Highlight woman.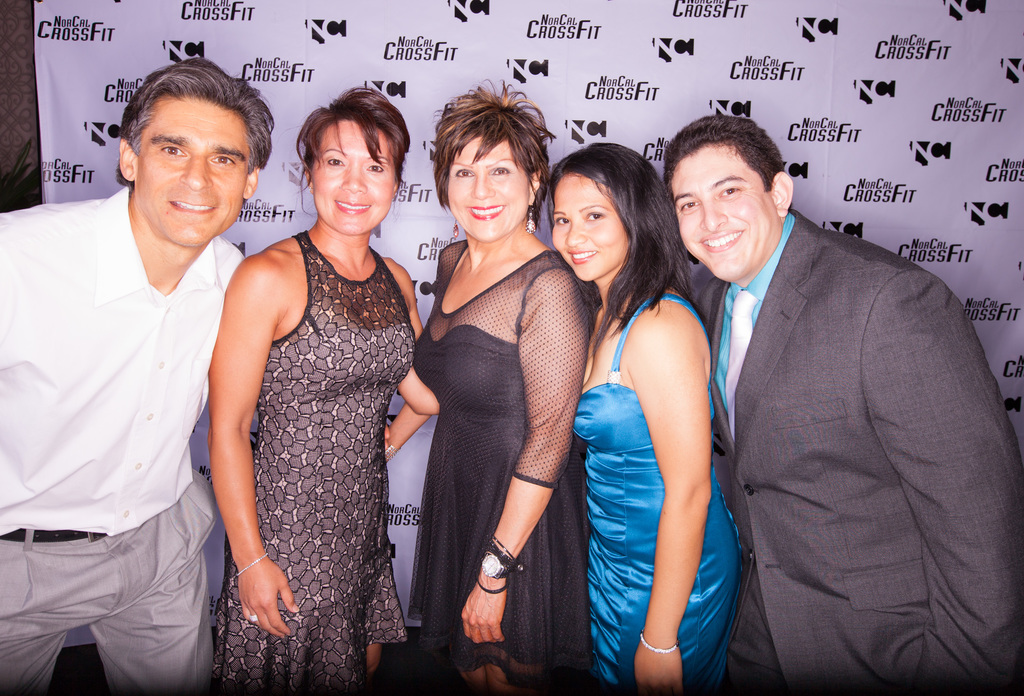
Highlighted region: x1=397, y1=106, x2=582, y2=686.
